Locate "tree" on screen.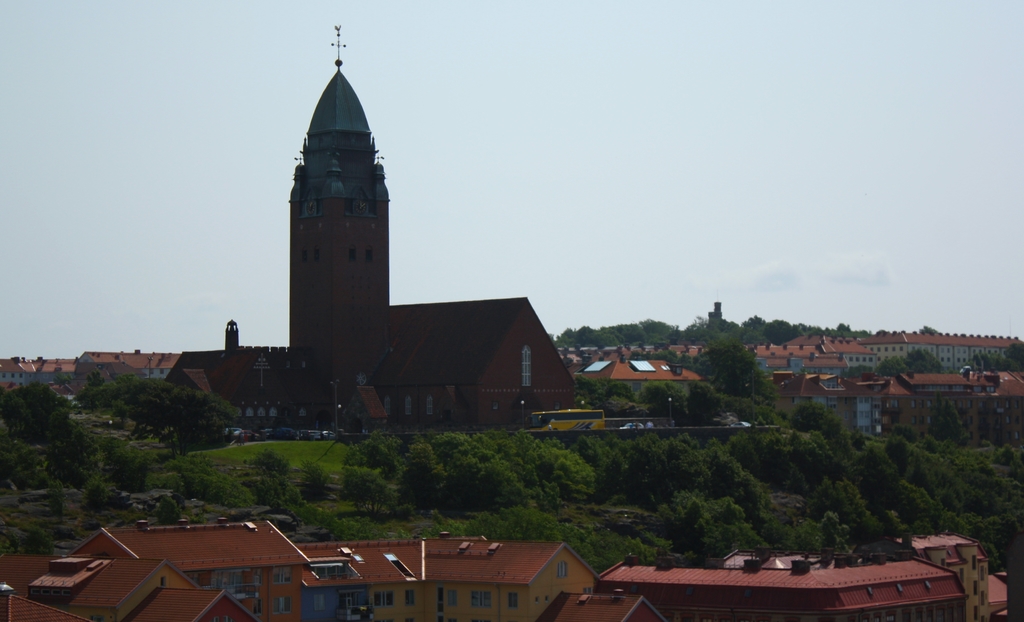
On screen at Rect(0, 381, 73, 448).
